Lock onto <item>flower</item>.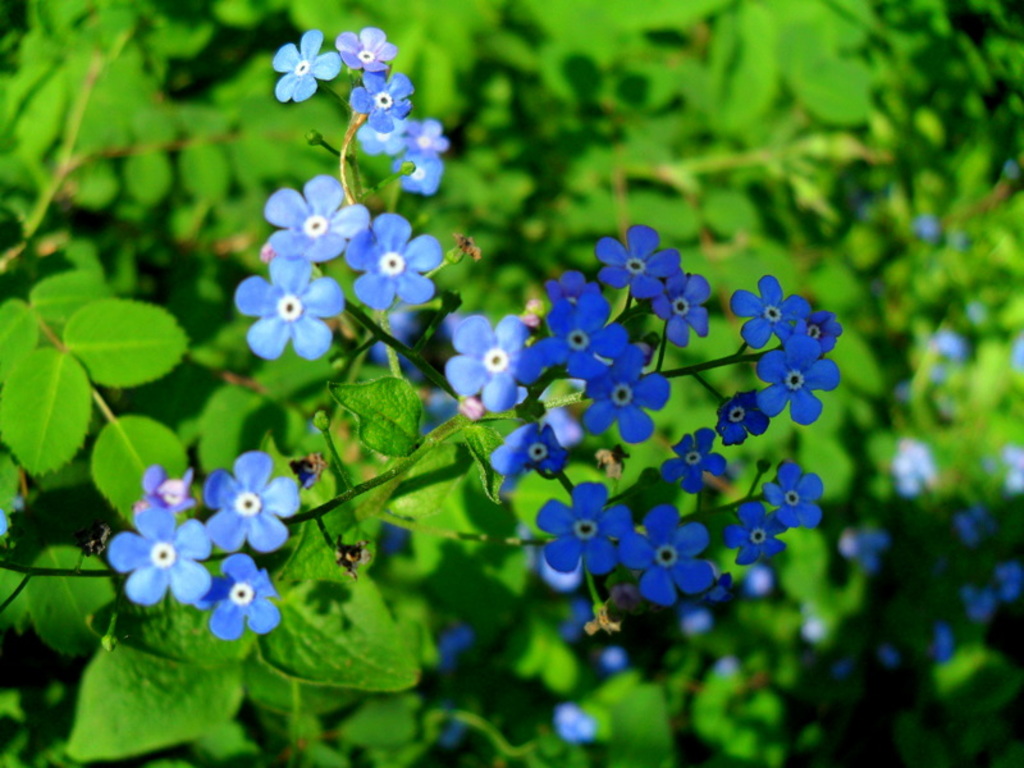
Locked: detection(650, 280, 712, 346).
